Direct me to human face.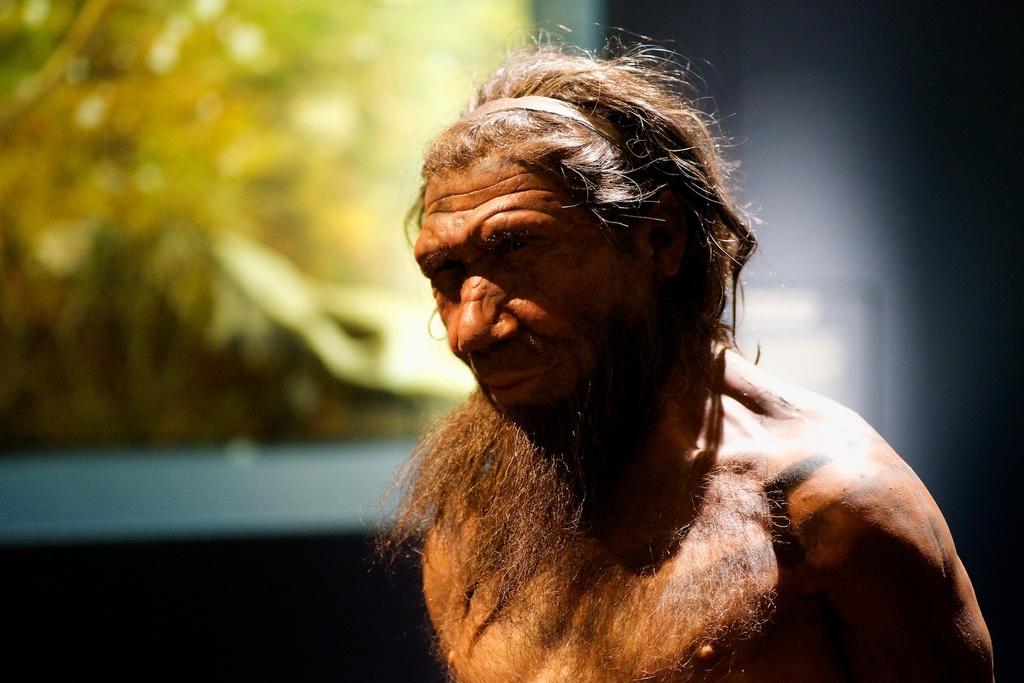
Direction: 415/149/659/427.
